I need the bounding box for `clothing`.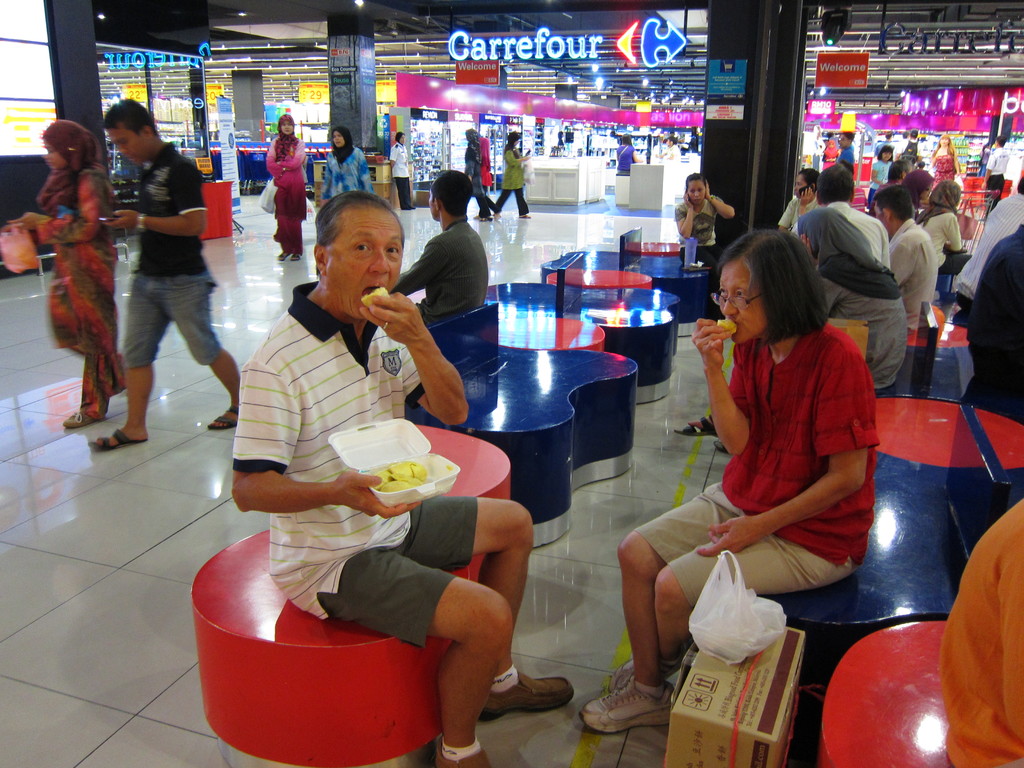
Here it is: [x1=465, y1=127, x2=495, y2=213].
